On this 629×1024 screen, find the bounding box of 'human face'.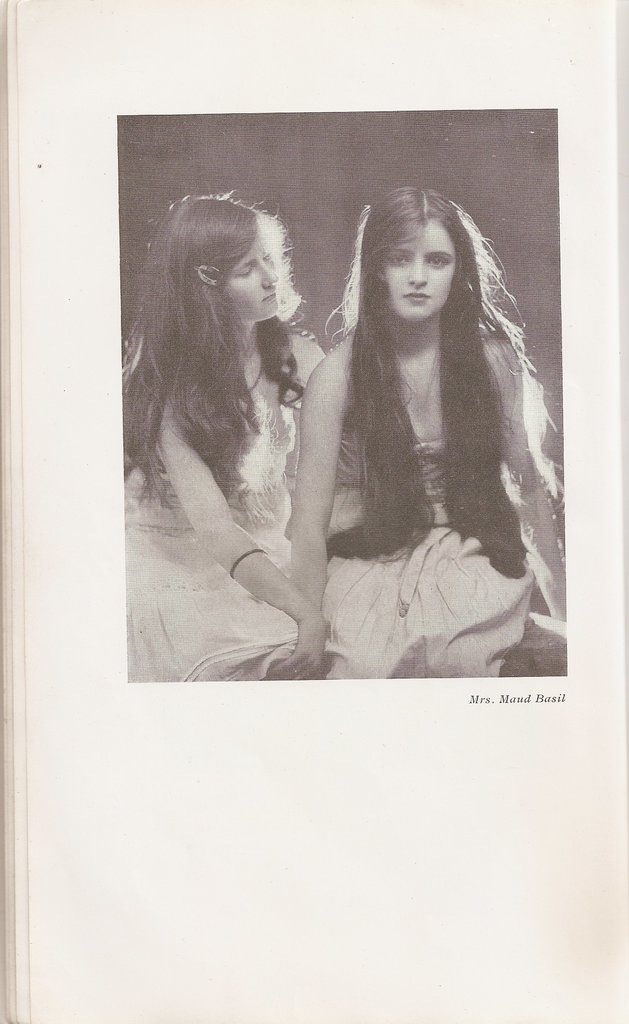
Bounding box: box=[229, 228, 278, 325].
